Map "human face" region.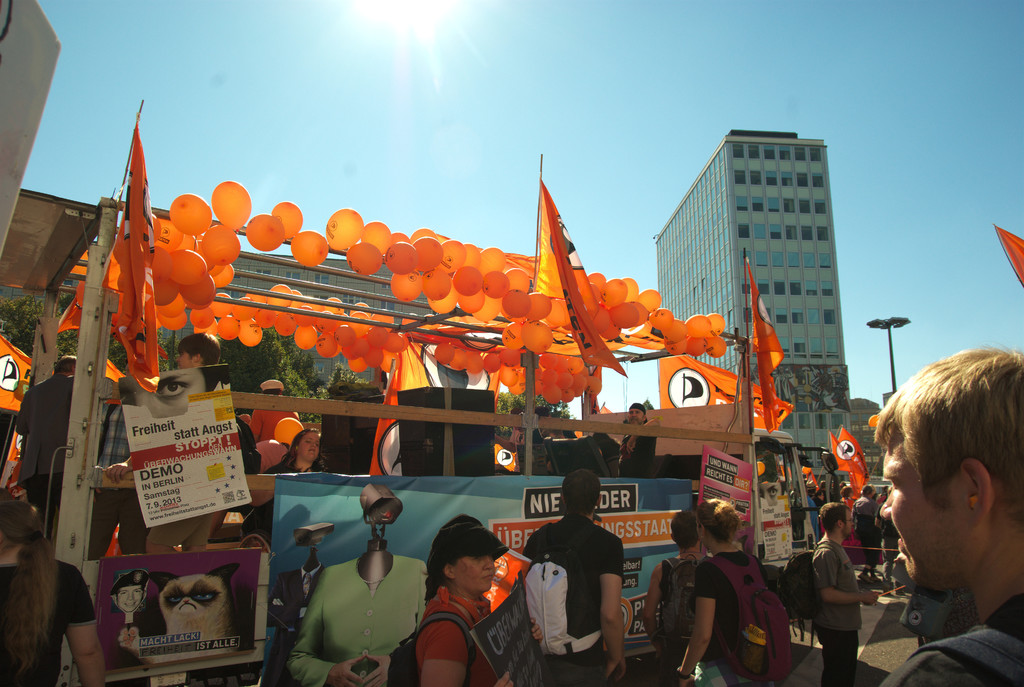
Mapped to 842/507/855/541.
